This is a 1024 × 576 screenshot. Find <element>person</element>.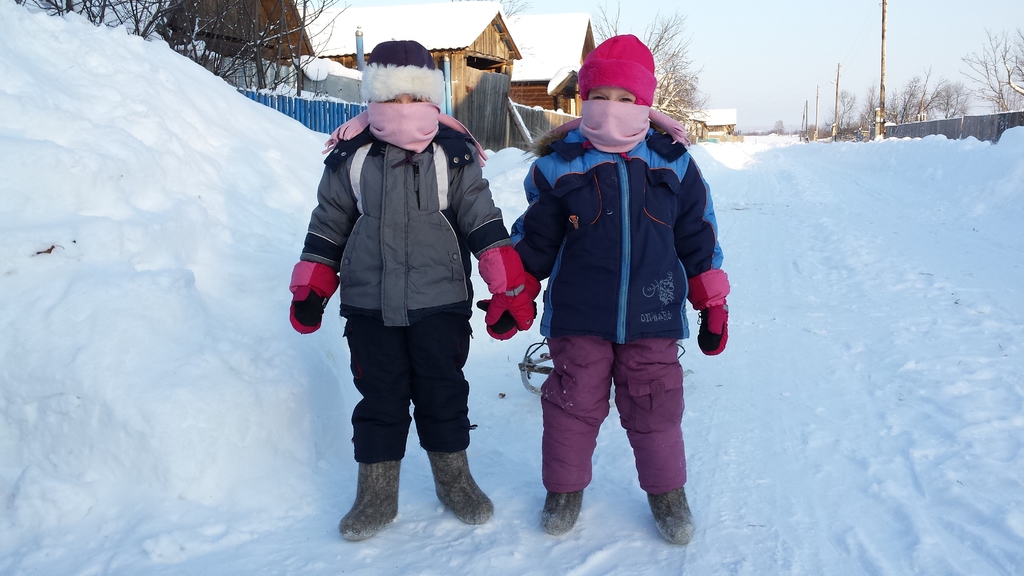
Bounding box: {"left": 491, "top": 33, "right": 731, "bottom": 541}.
